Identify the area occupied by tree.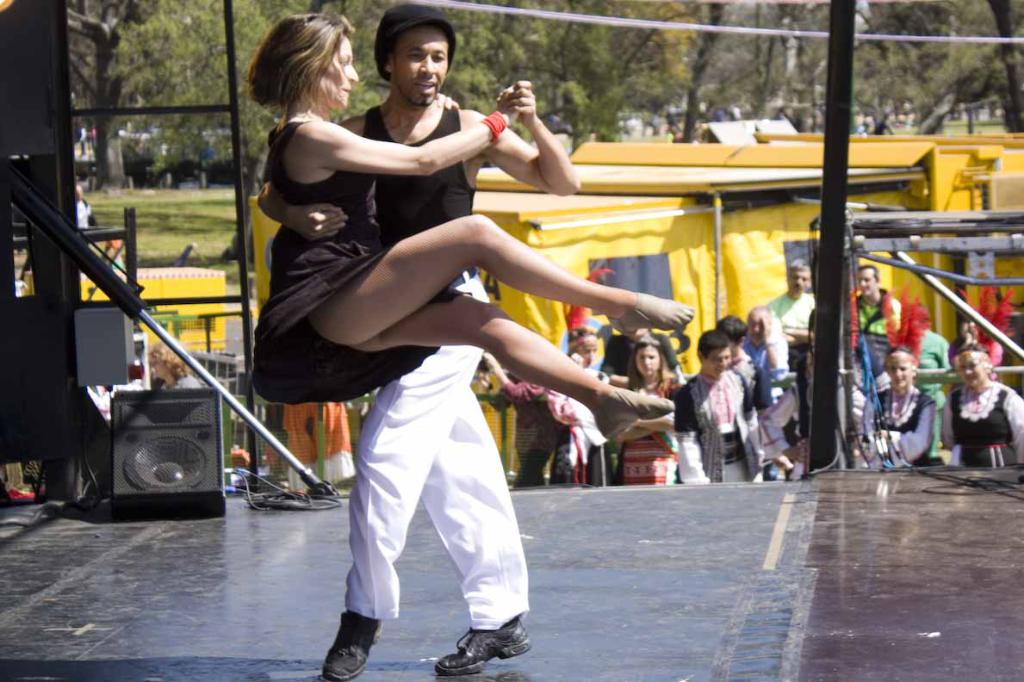
Area: <bbox>65, 0, 223, 195</bbox>.
